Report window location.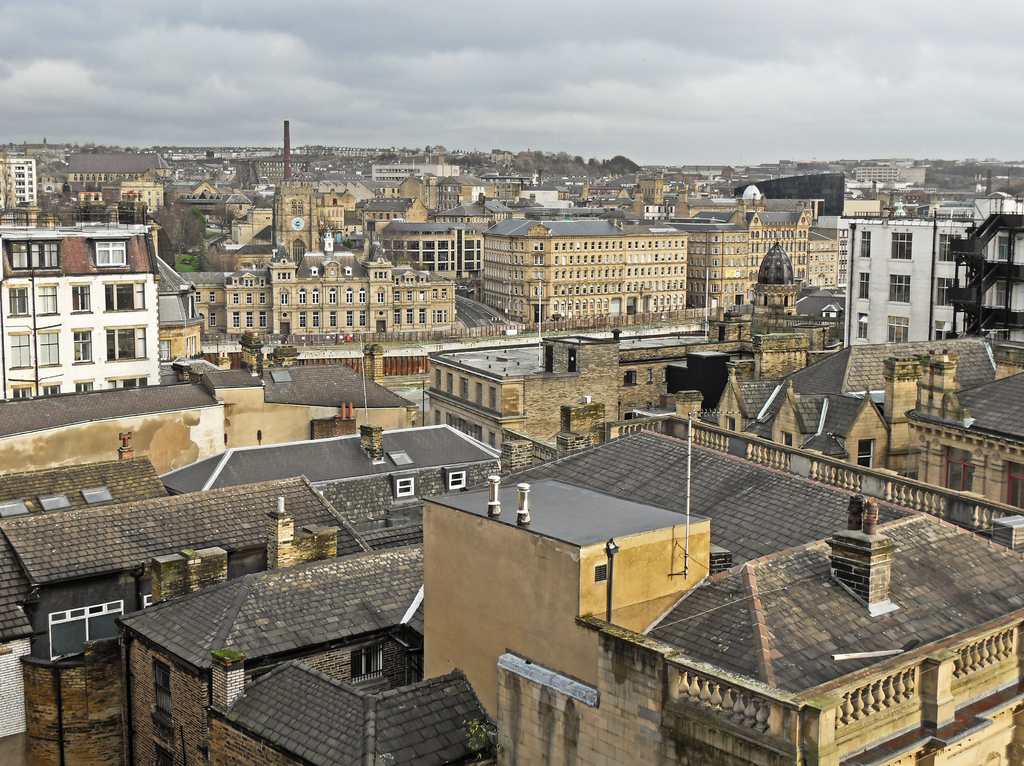
Report: pyautogui.locateOnScreen(155, 666, 171, 721).
